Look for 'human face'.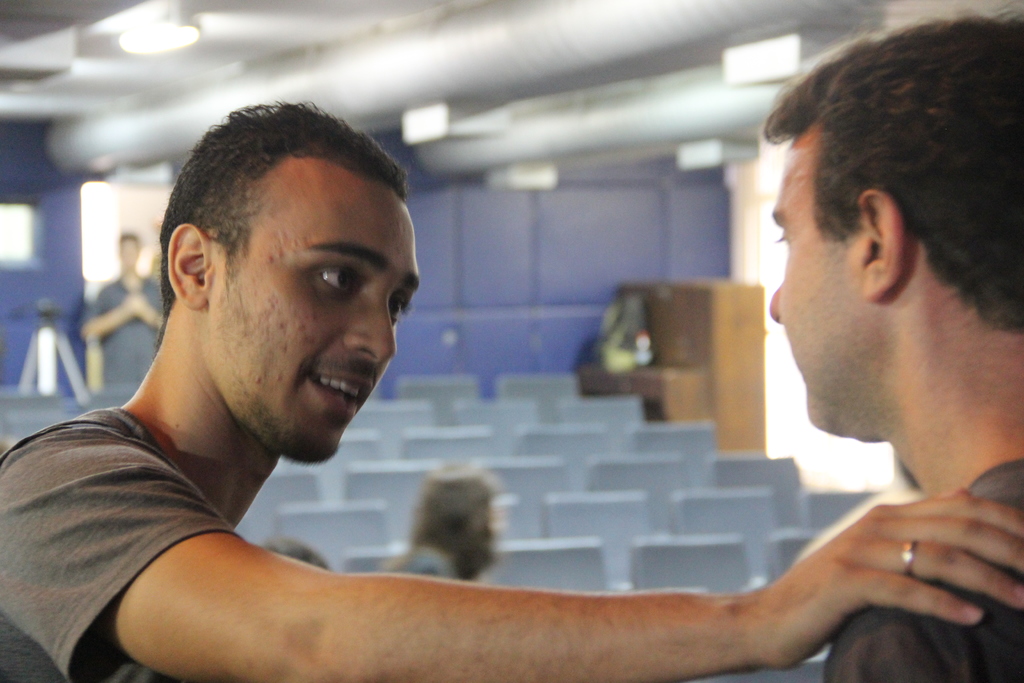
Found: 767 150 872 428.
